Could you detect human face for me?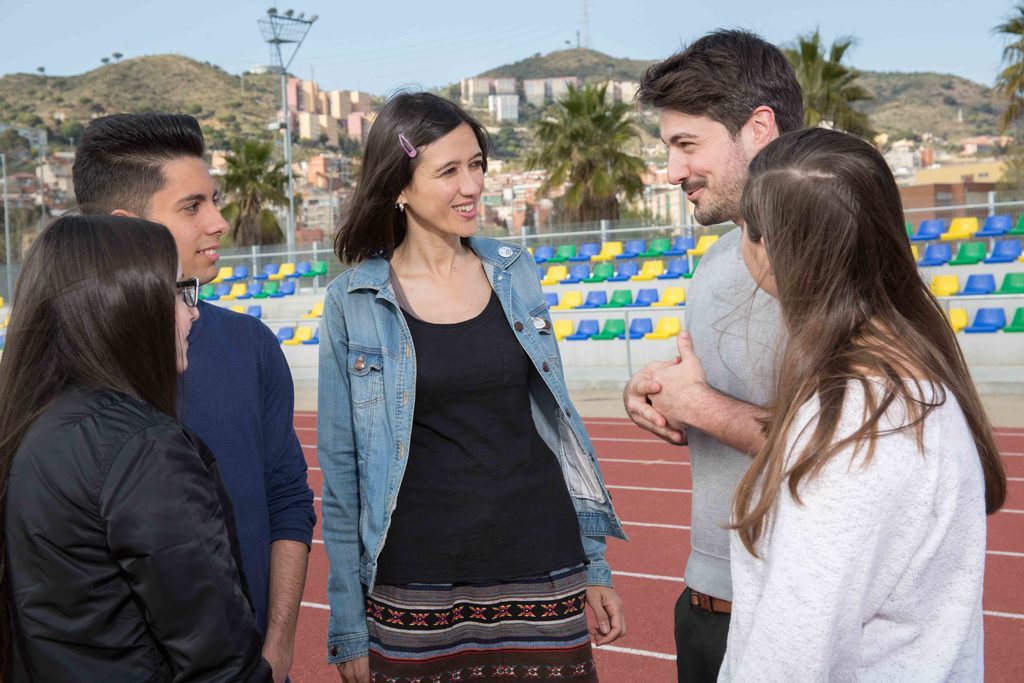
Detection result: l=141, t=156, r=225, b=284.
